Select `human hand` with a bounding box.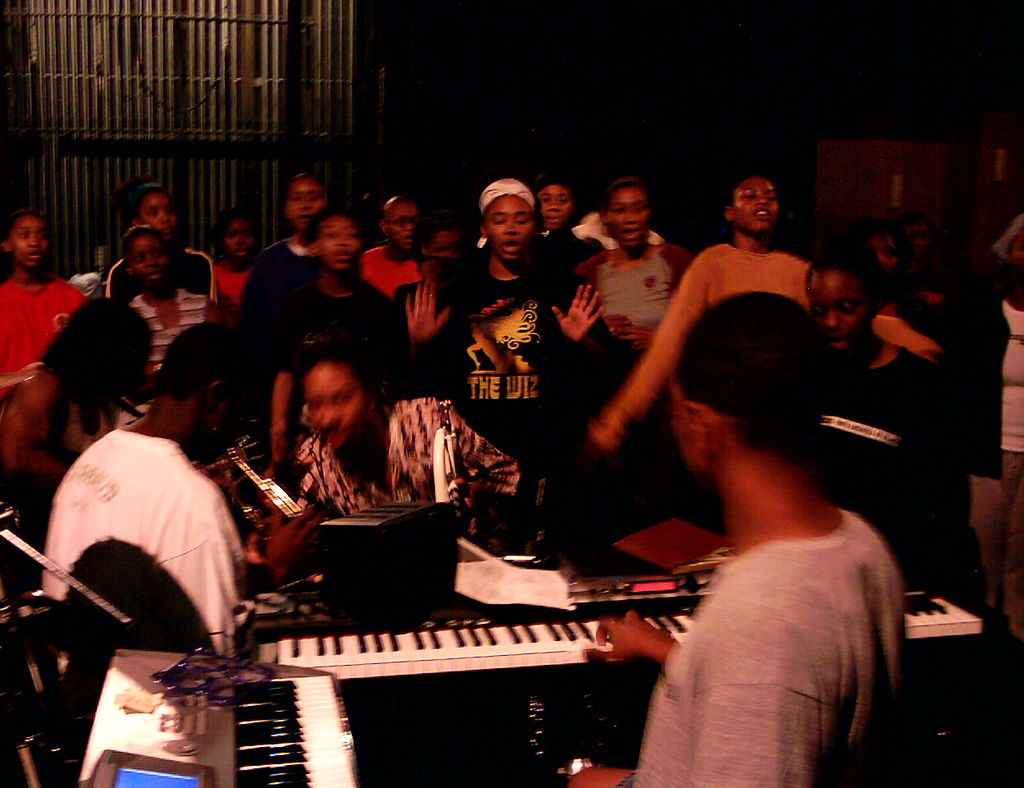
{"x1": 548, "y1": 282, "x2": 607, "y2": 346}.
